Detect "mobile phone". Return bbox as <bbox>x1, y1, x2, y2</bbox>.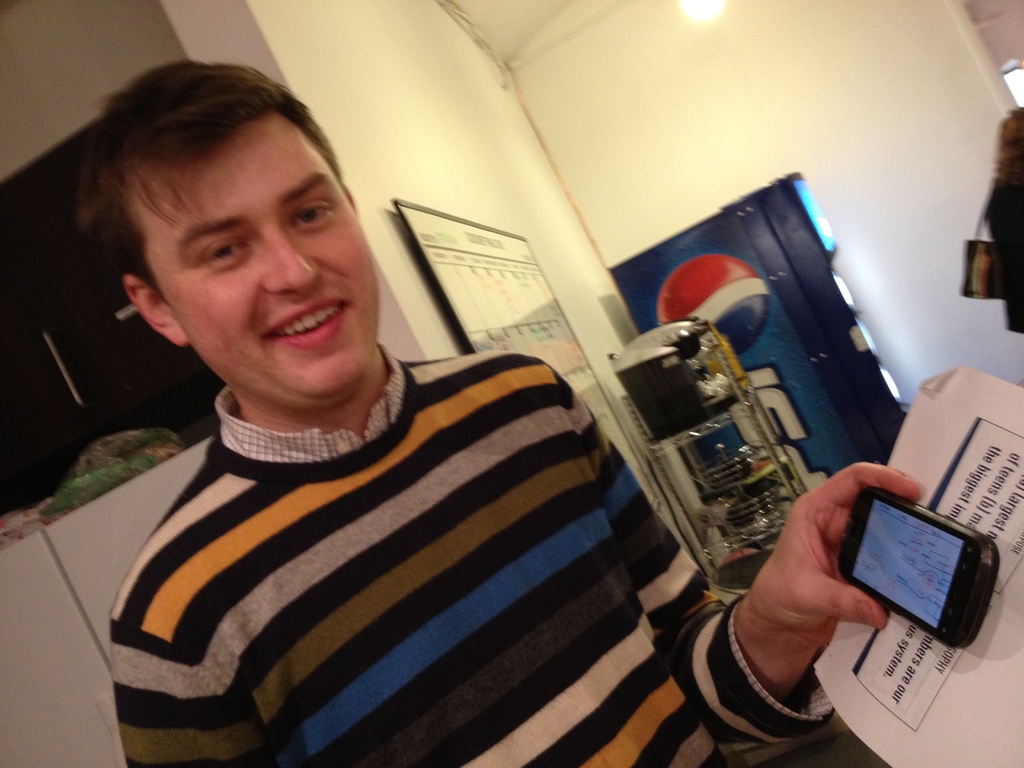
<bbox>832, 481, 1005, 667</bbox>.
